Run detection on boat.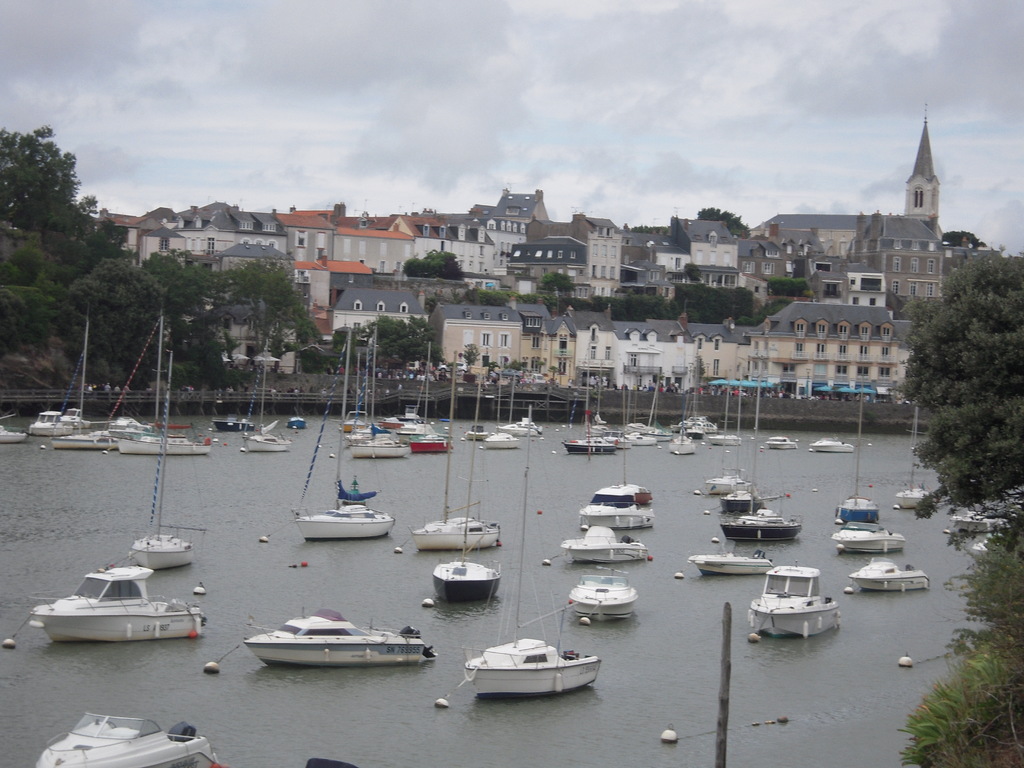
Result: x1=481, y1=427, x2=521, y2=451.
